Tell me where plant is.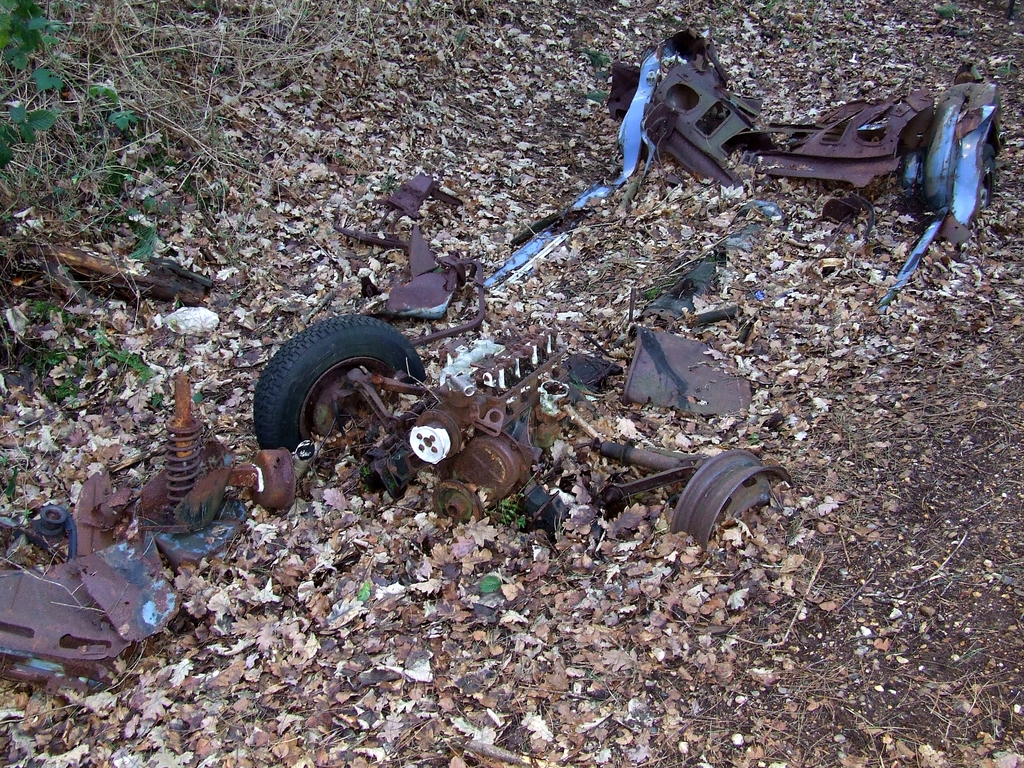
plant is at left=580, top=49, right=611, bottom=68.
